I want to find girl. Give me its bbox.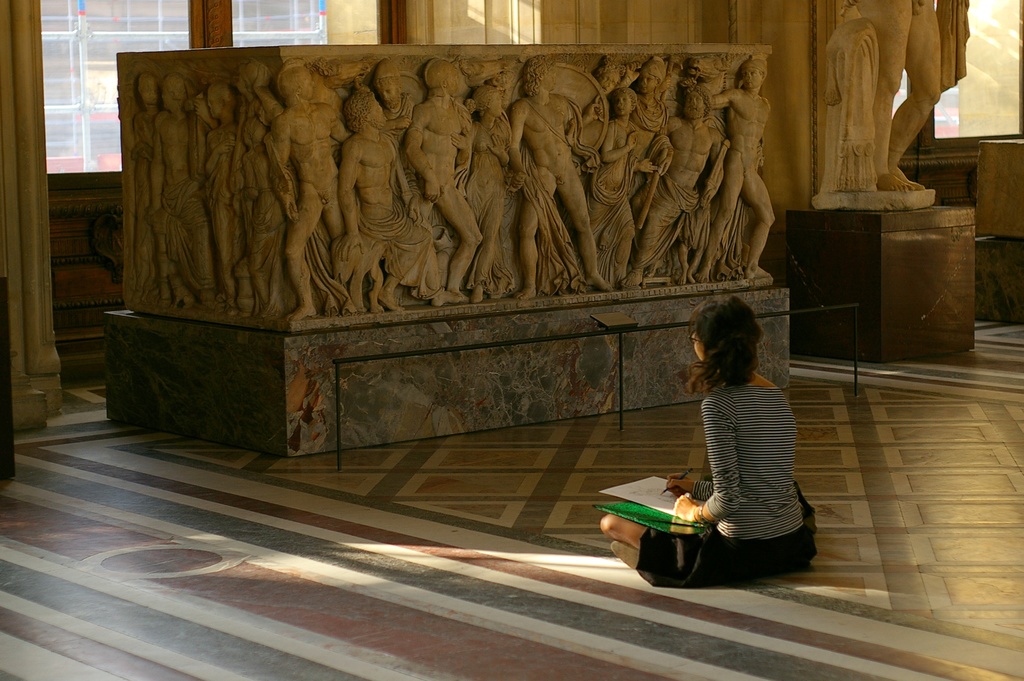
{"left": 601, "top": 300, "right": 817, "bottom": 587}.
